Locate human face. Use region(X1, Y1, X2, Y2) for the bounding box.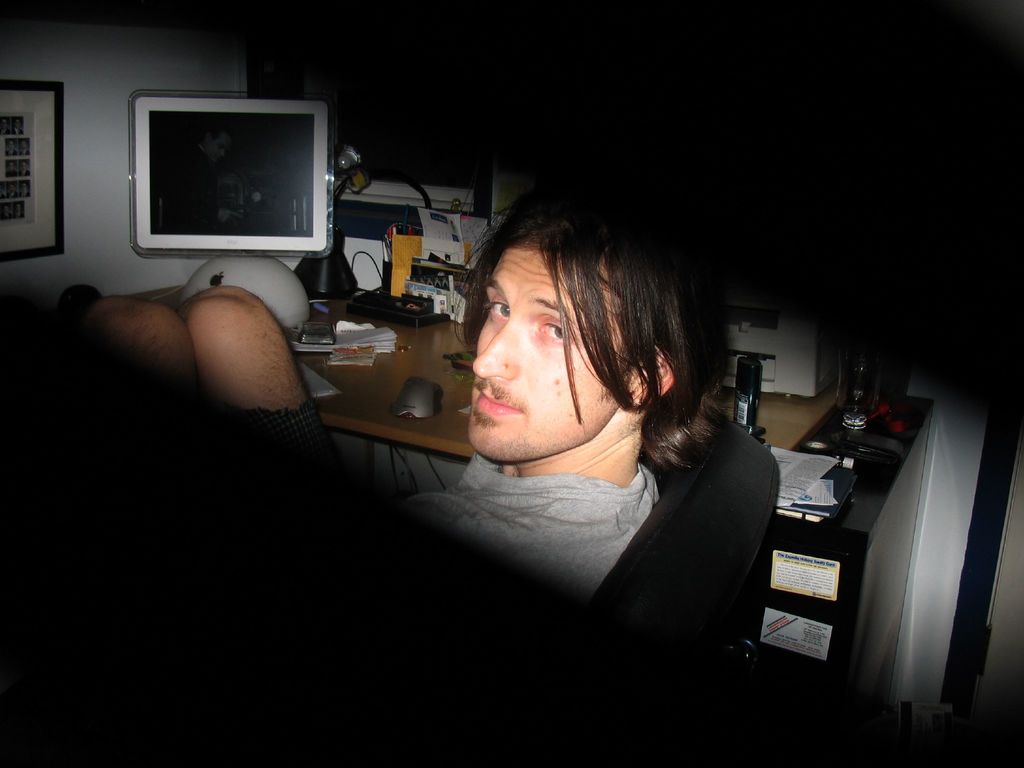
region(472, 248, 636, 461).
